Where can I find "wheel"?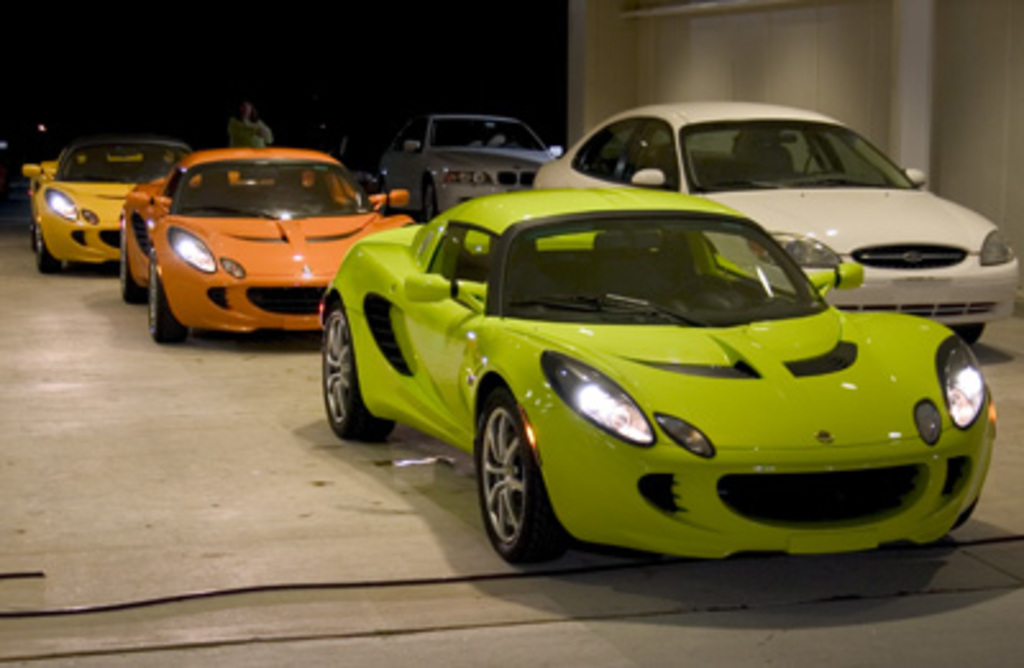
You can find it at Rect(476, 389, 563, 566).
